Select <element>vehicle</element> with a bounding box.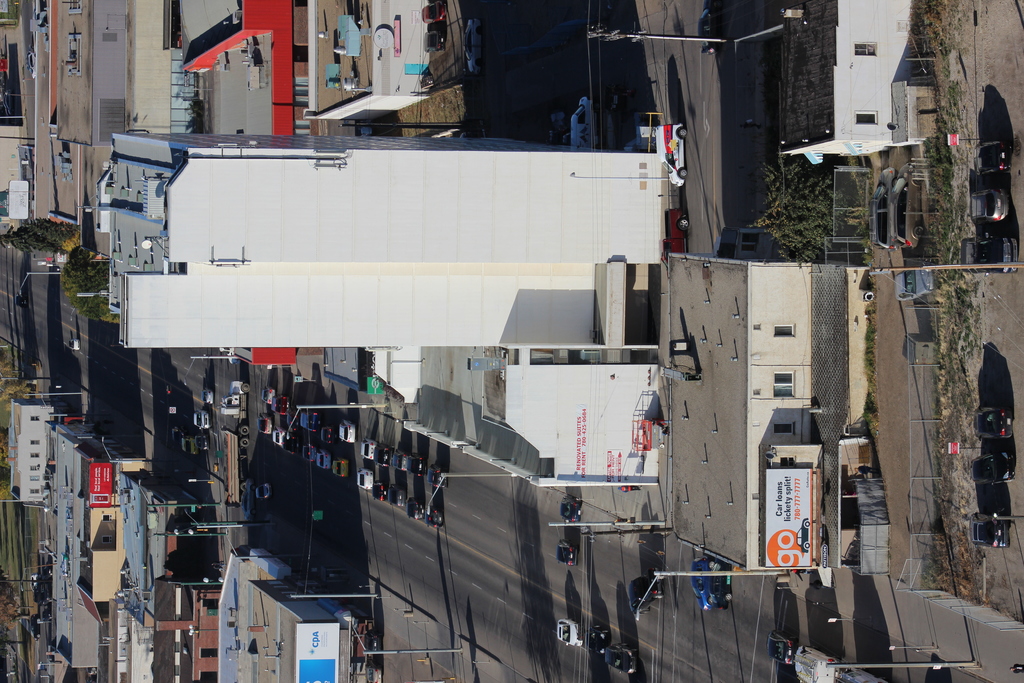
360, 441, 377, 462.
